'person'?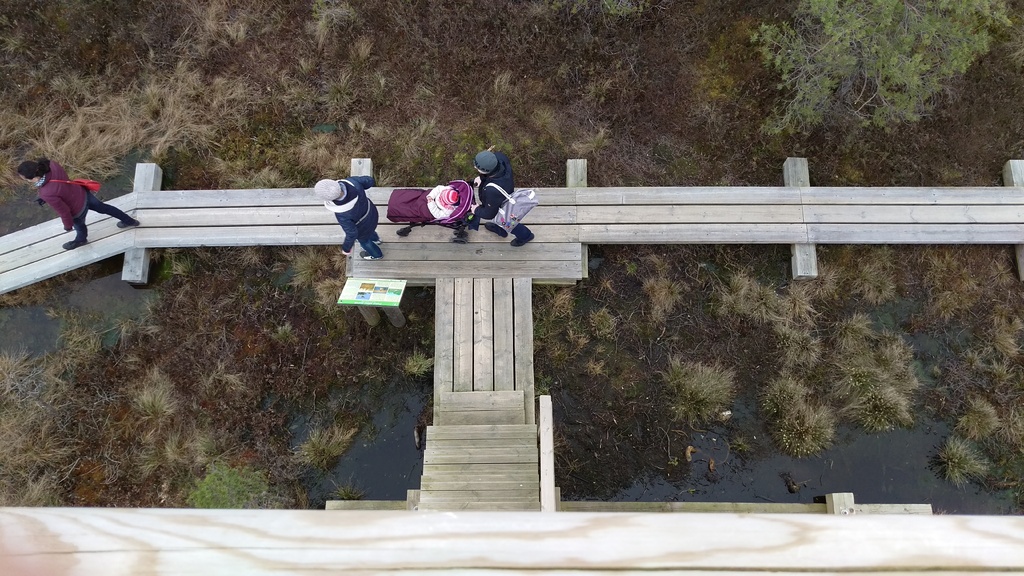
bbox(314, 177, 388, 265)
